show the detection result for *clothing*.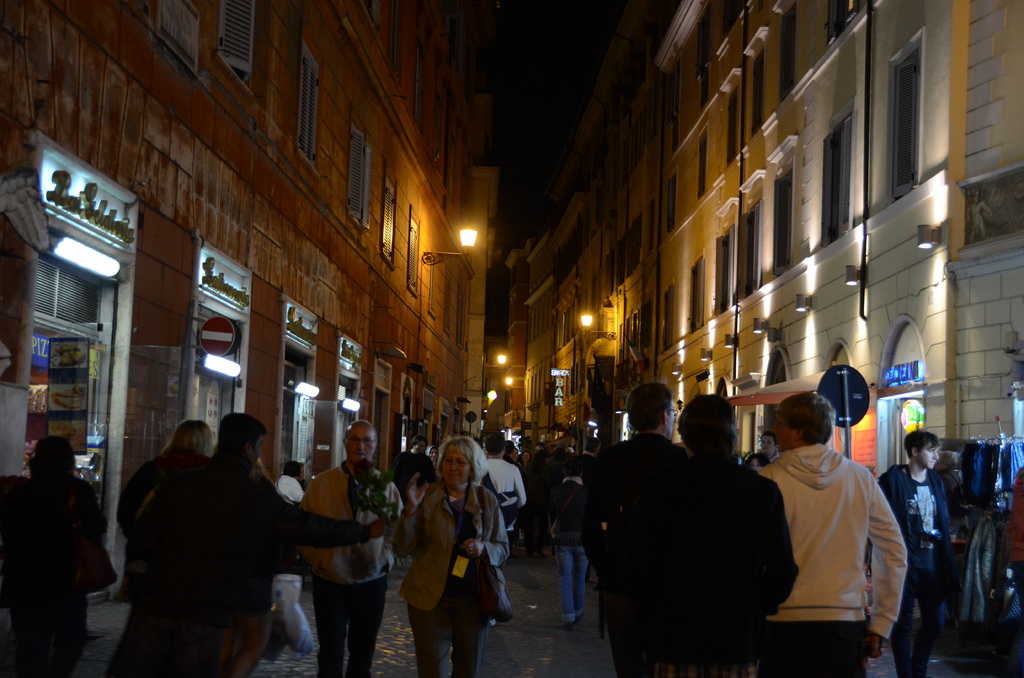
region(11, 473, 126, 677).
